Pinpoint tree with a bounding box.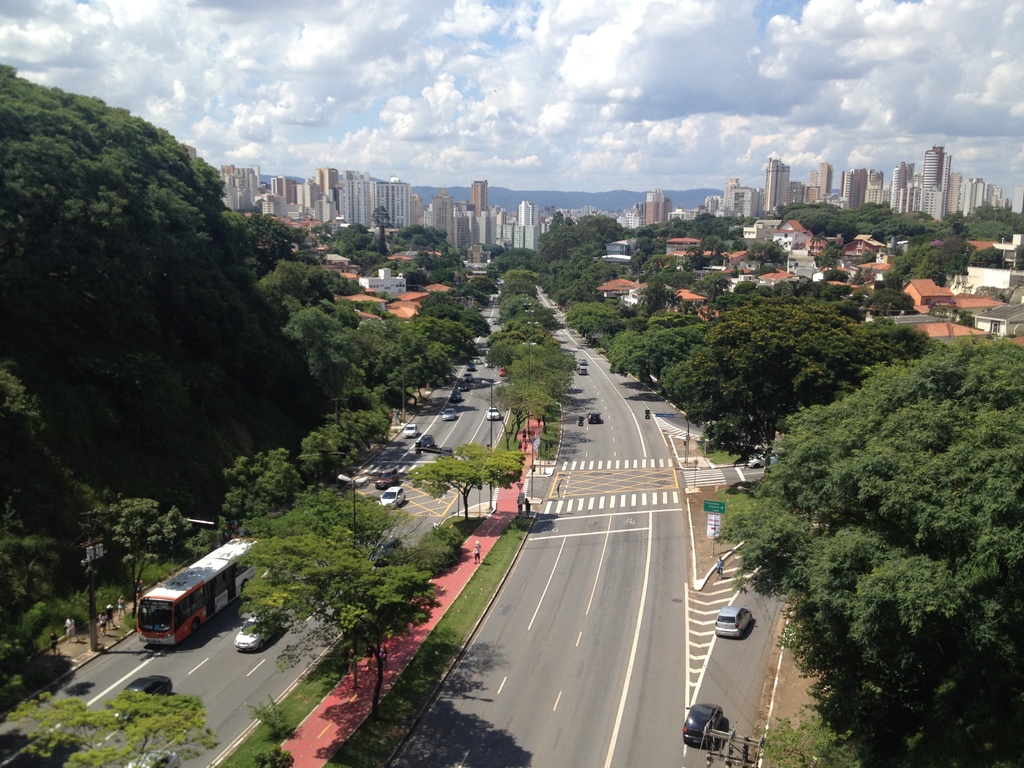
(left=536, top=209, right=619, bottom=267).
